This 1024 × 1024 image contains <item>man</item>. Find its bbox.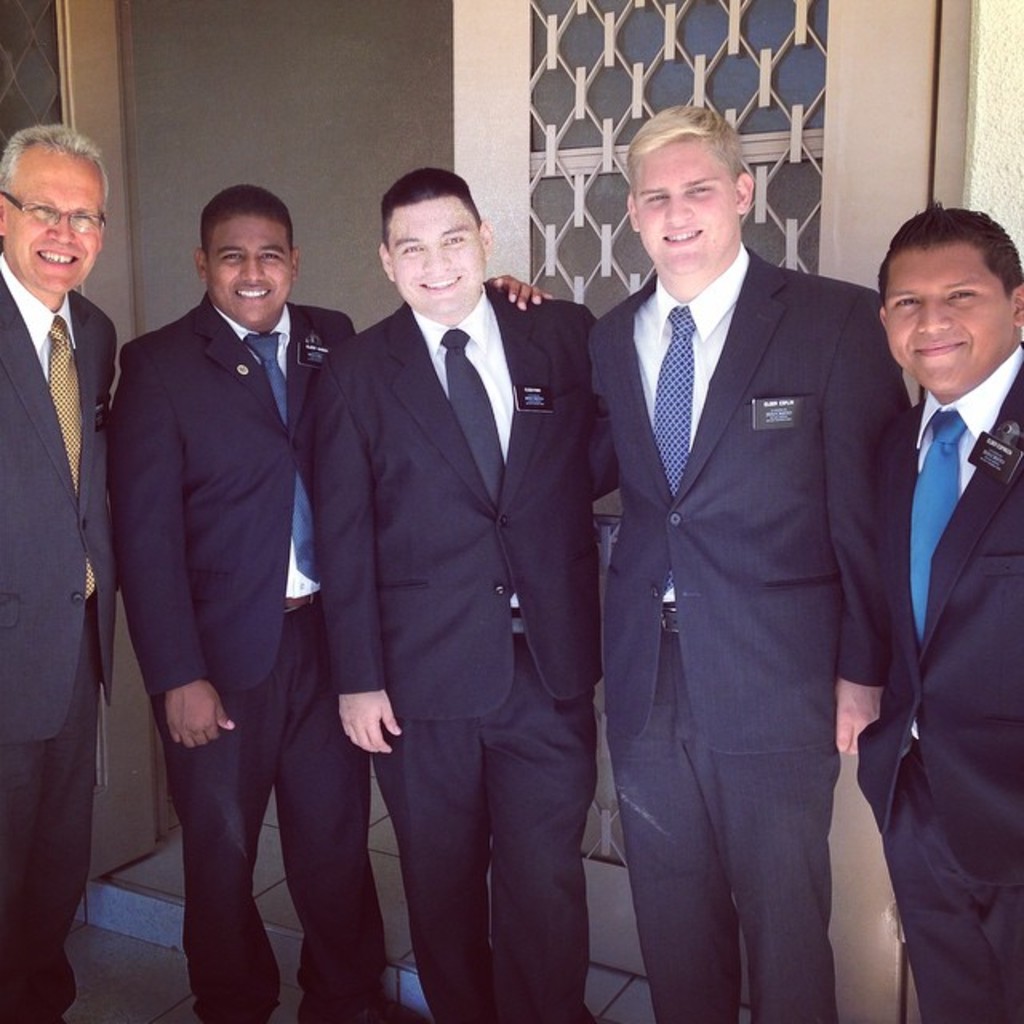
bbox(0, 120, 115, 1022).
